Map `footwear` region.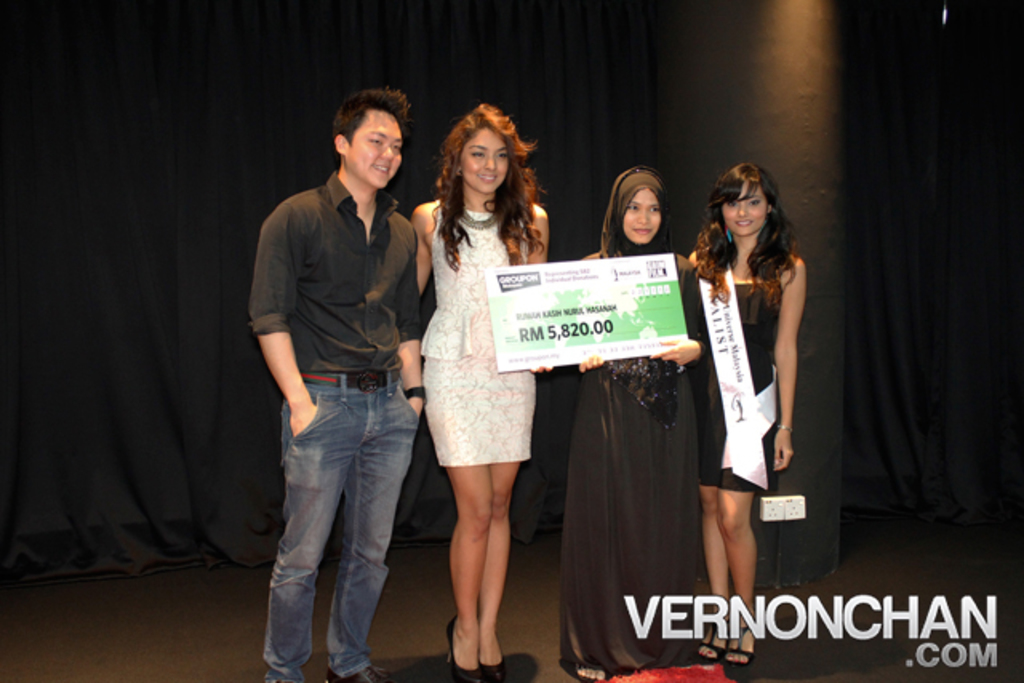
Mapped to [left=576, top=661, right=610, bottom=681].
